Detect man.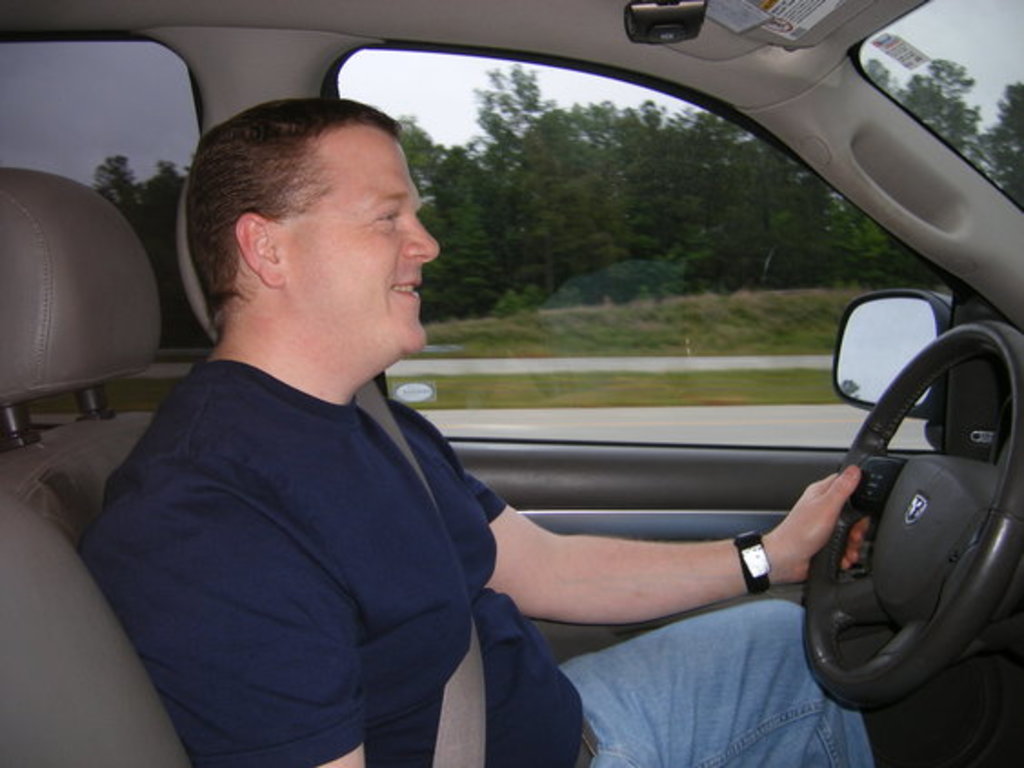
Detected at select_region(102, 98, 899, 730).
